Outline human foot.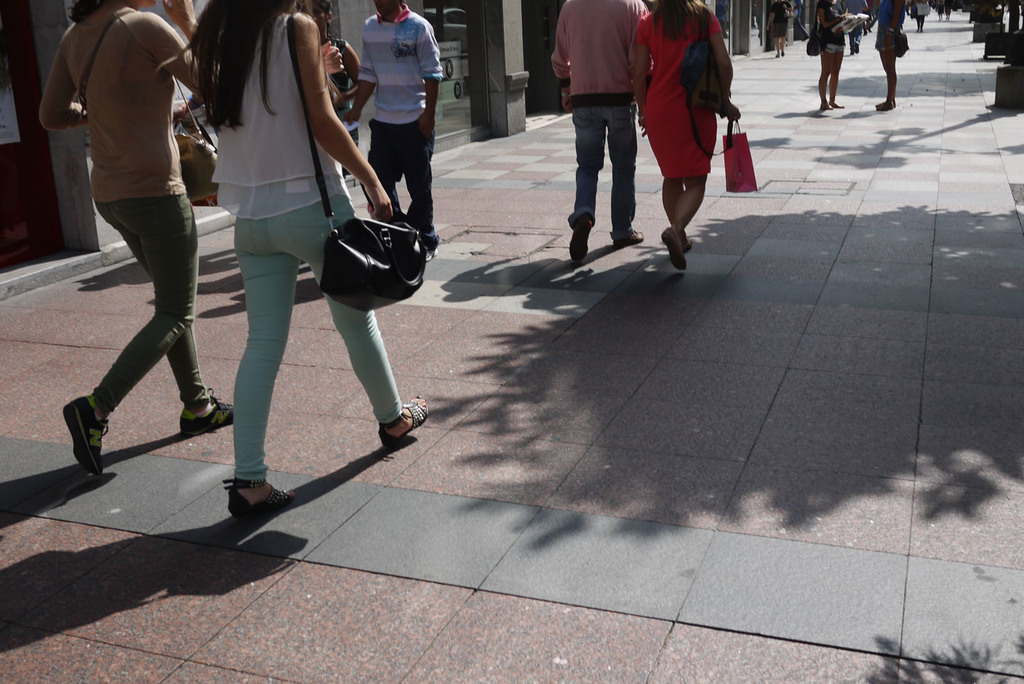
Outline: bbox=[817, 100, 831, 111].
